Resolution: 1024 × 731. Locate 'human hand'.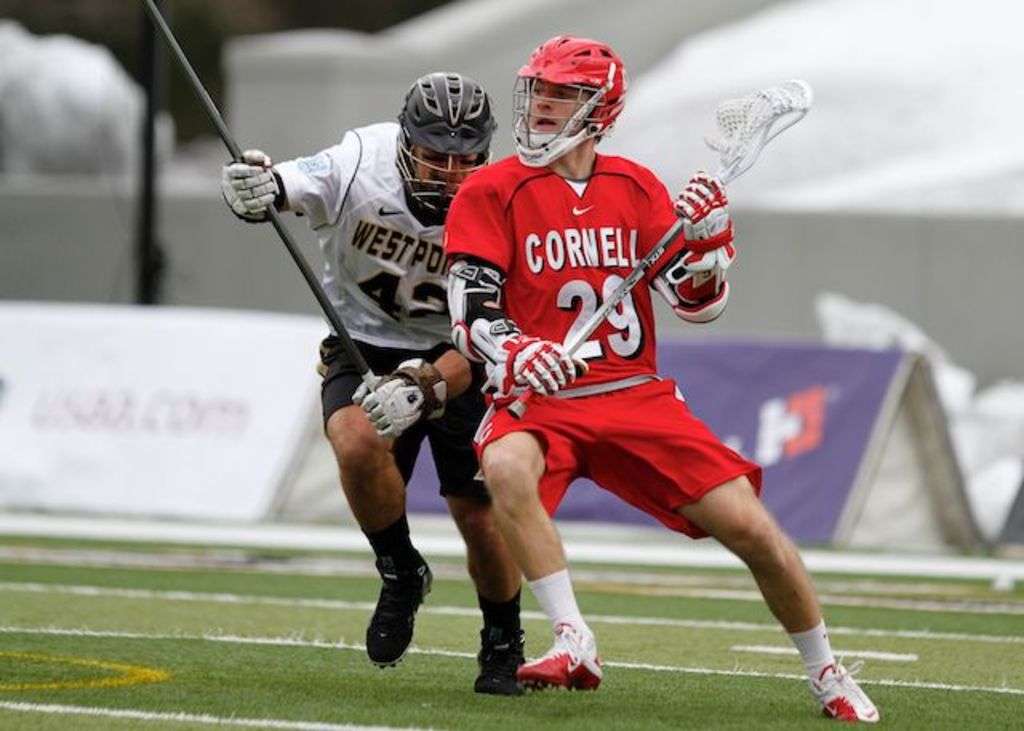
493, 326, 590, 398.
